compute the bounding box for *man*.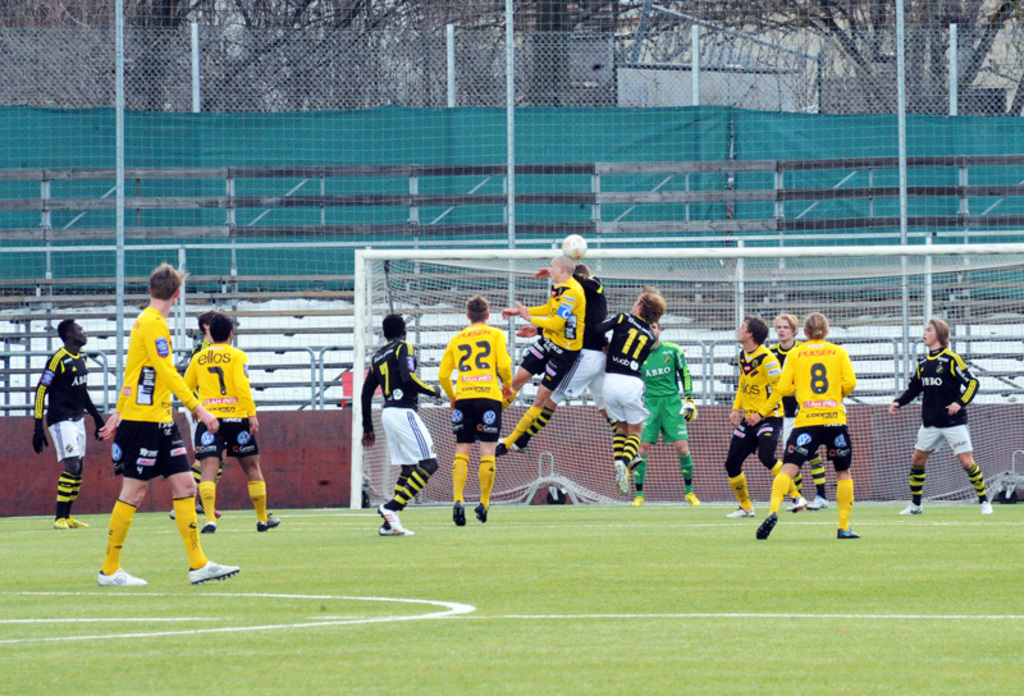
<region>765, 313, 809, 509</region>.
